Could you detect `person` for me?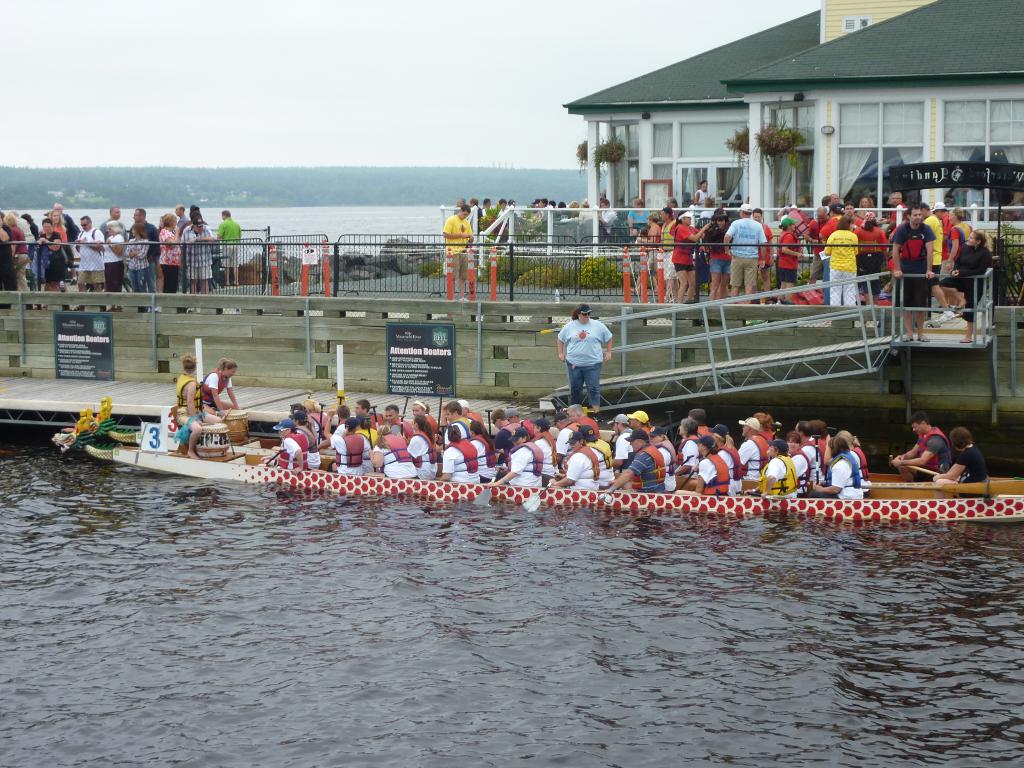
Detection result: 709:425:744:500.
